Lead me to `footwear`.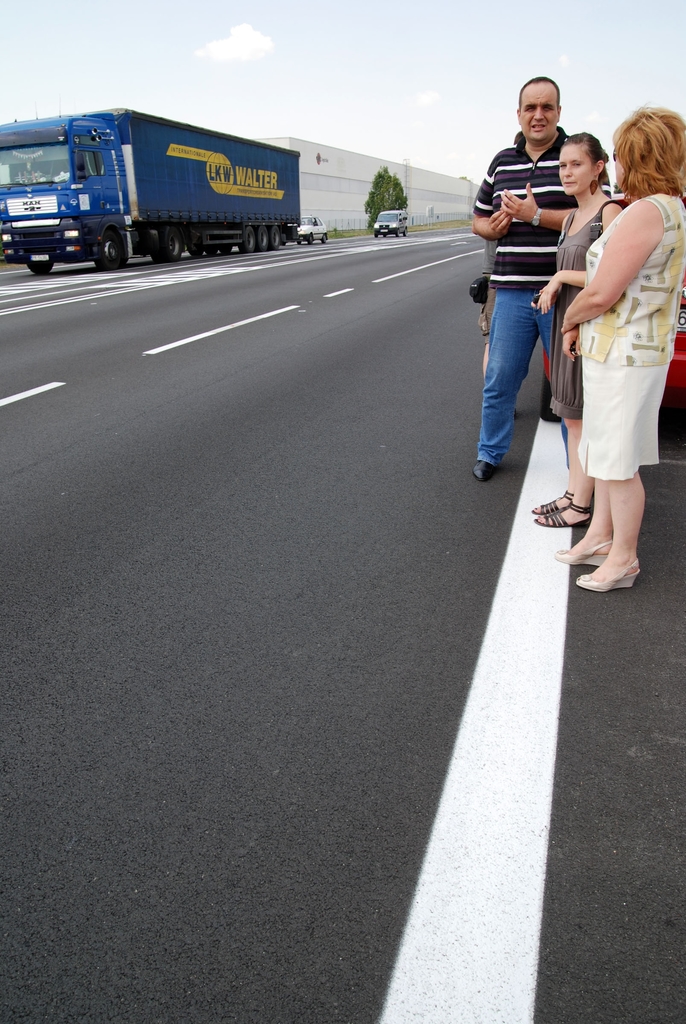
Lead to box=[530, 487, 578, 513].
